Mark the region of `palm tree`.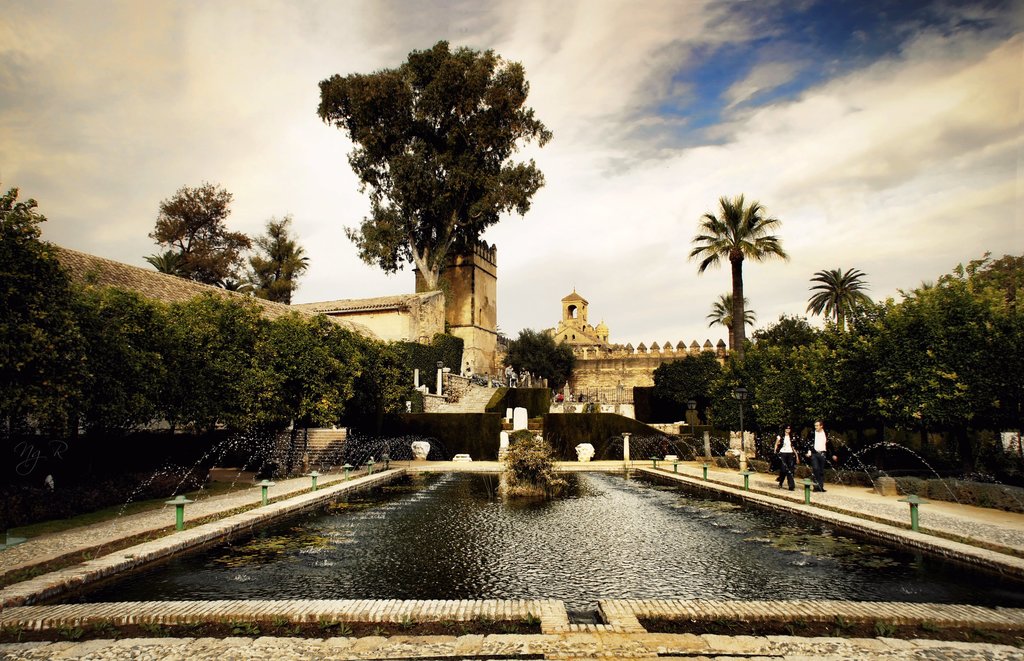
Region: BBox(689, 189, 792, 402).
